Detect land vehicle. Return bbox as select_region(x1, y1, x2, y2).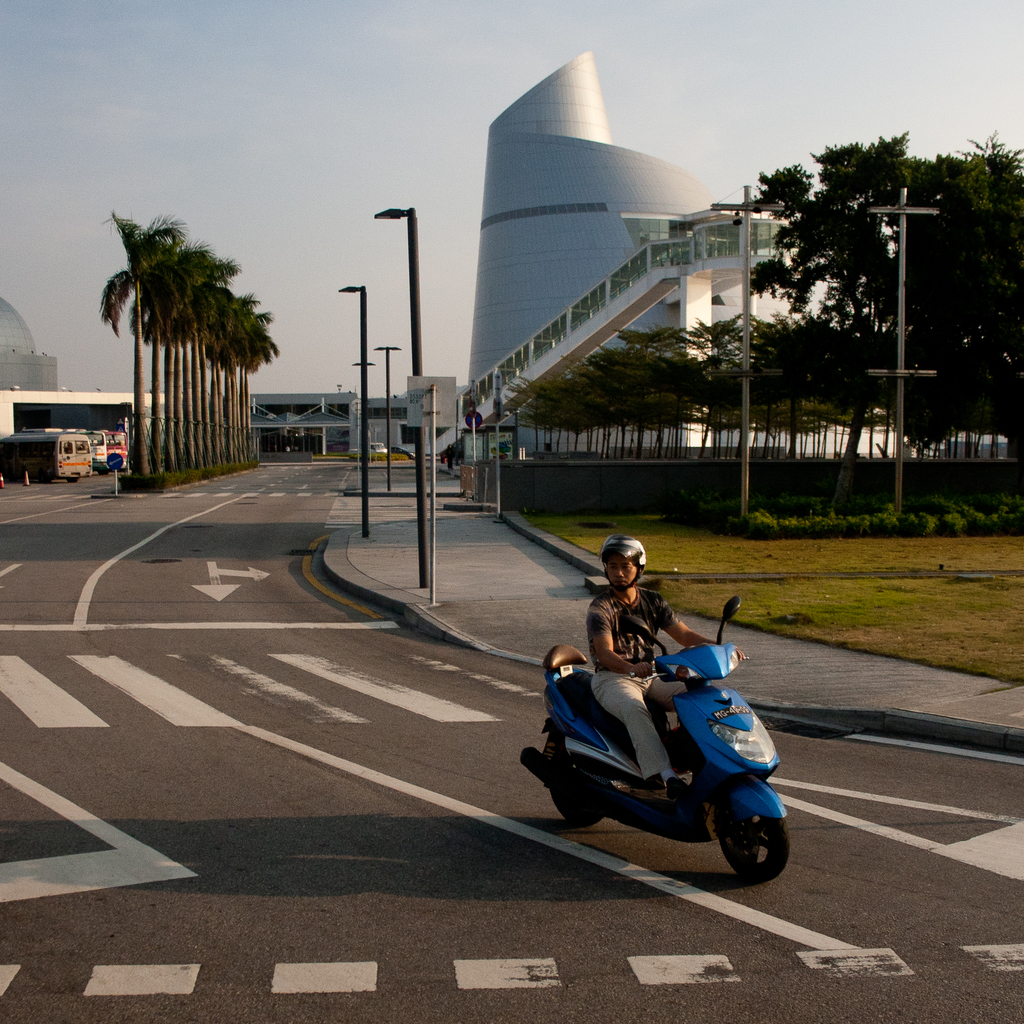
select_region(100, 434, 128, 474).
